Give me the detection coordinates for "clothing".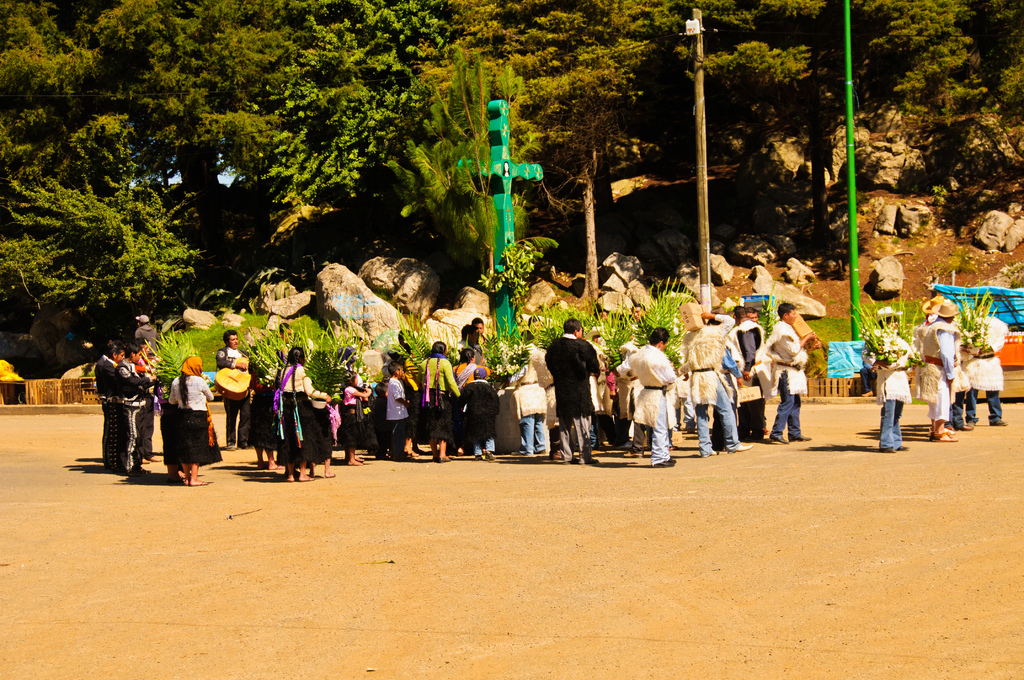
522, 368, 543, 449.
